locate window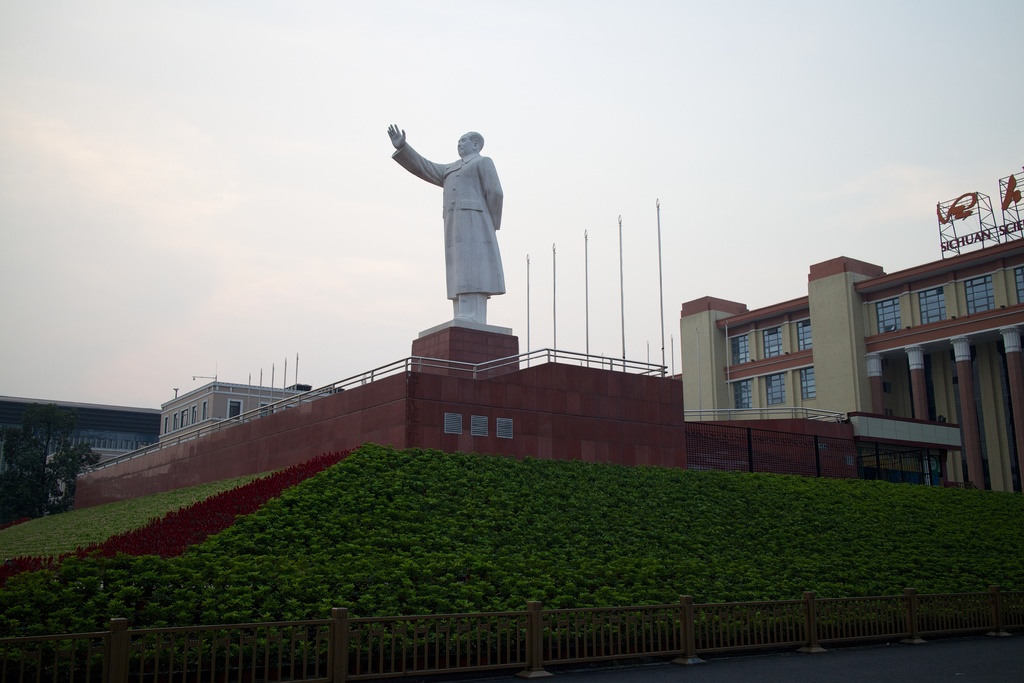
pyautogui.locateOnScreen(862, 282, 1023, 331)
